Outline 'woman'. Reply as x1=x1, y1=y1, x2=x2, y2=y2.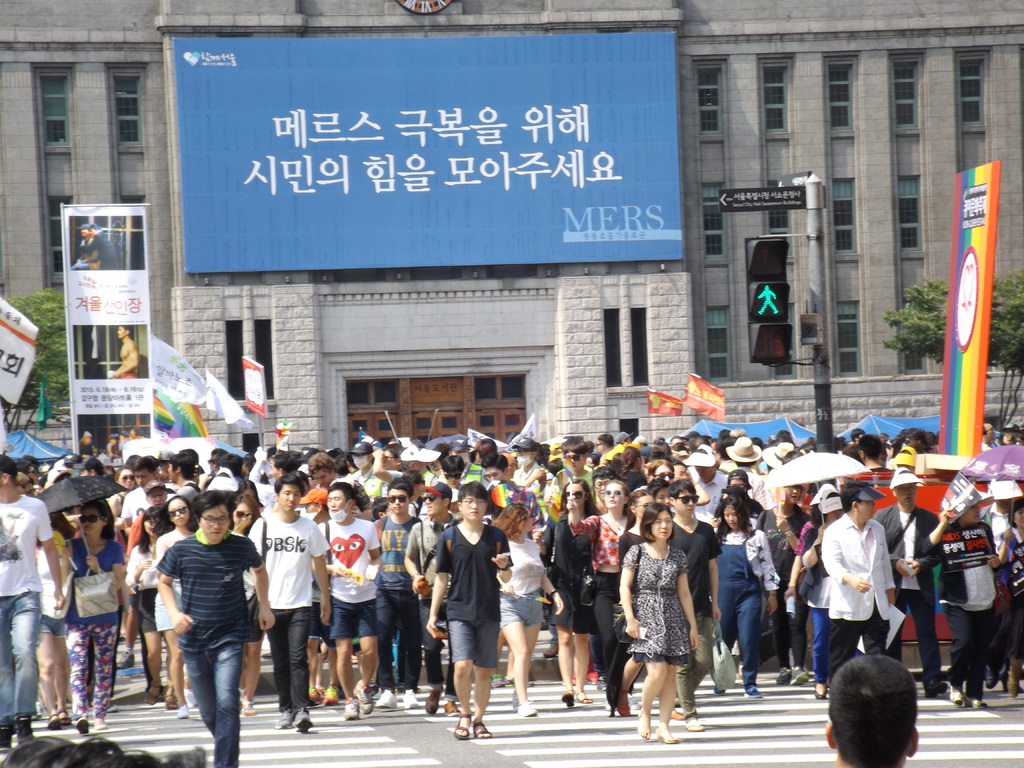
x1=226, y1=491, x2=262, y2=717.
